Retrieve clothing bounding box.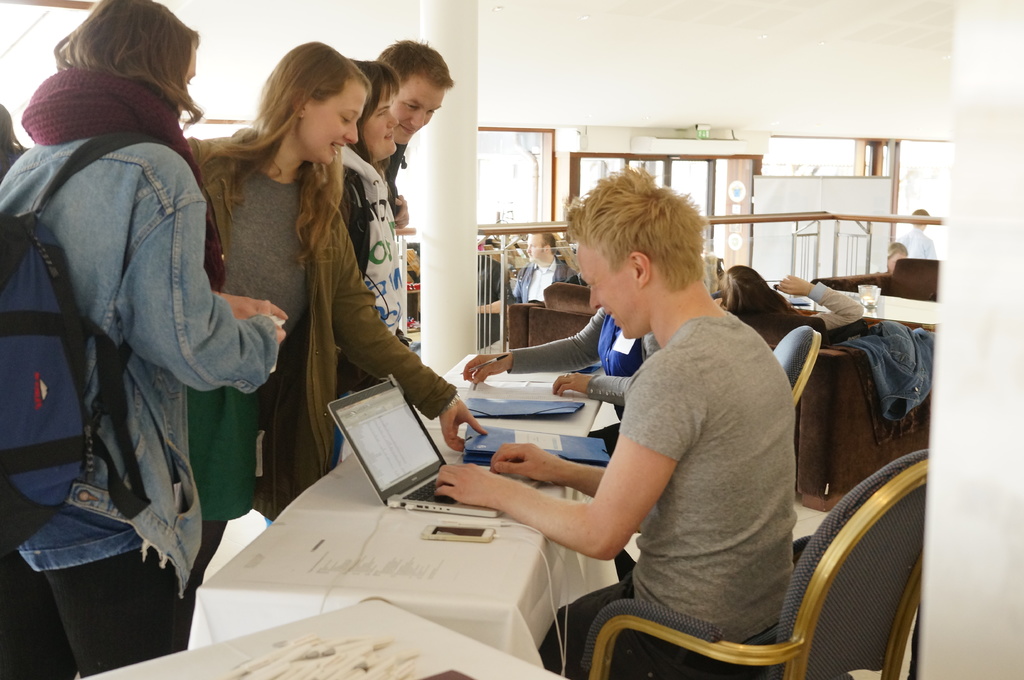
Bounding box: x1=546, y1=313, x2=795, y2=679.
